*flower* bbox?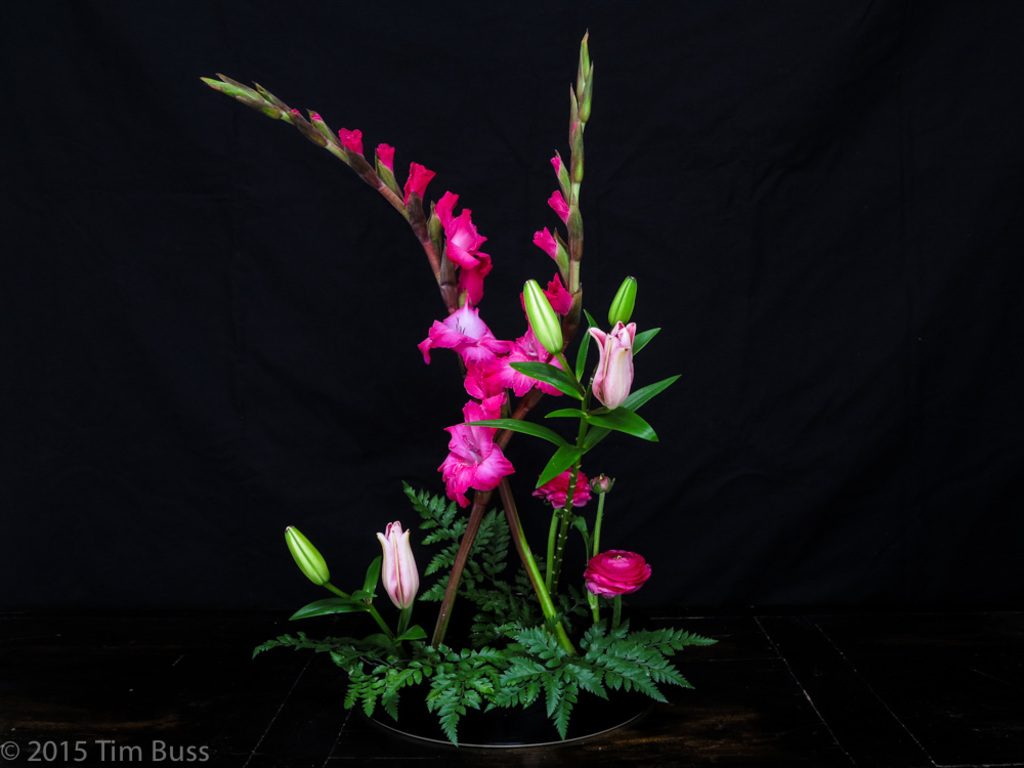
{"left": 372, "top": 140, "right": 395, "bottom": 172}
